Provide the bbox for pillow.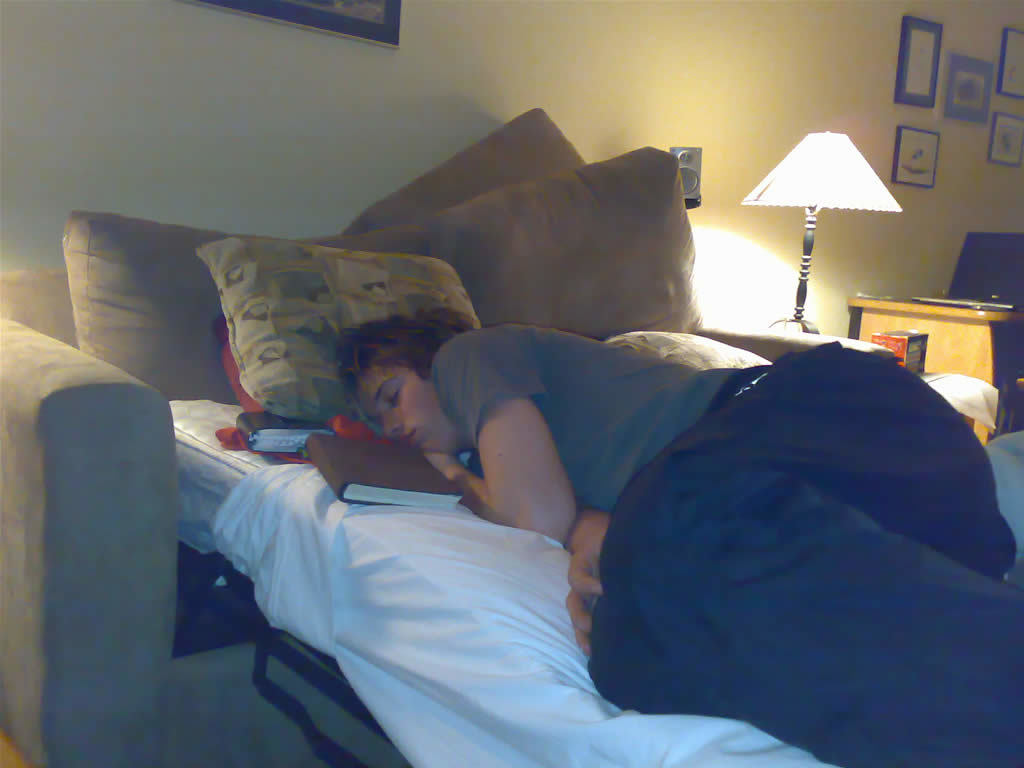
<box>340,105,572,249</box>.
